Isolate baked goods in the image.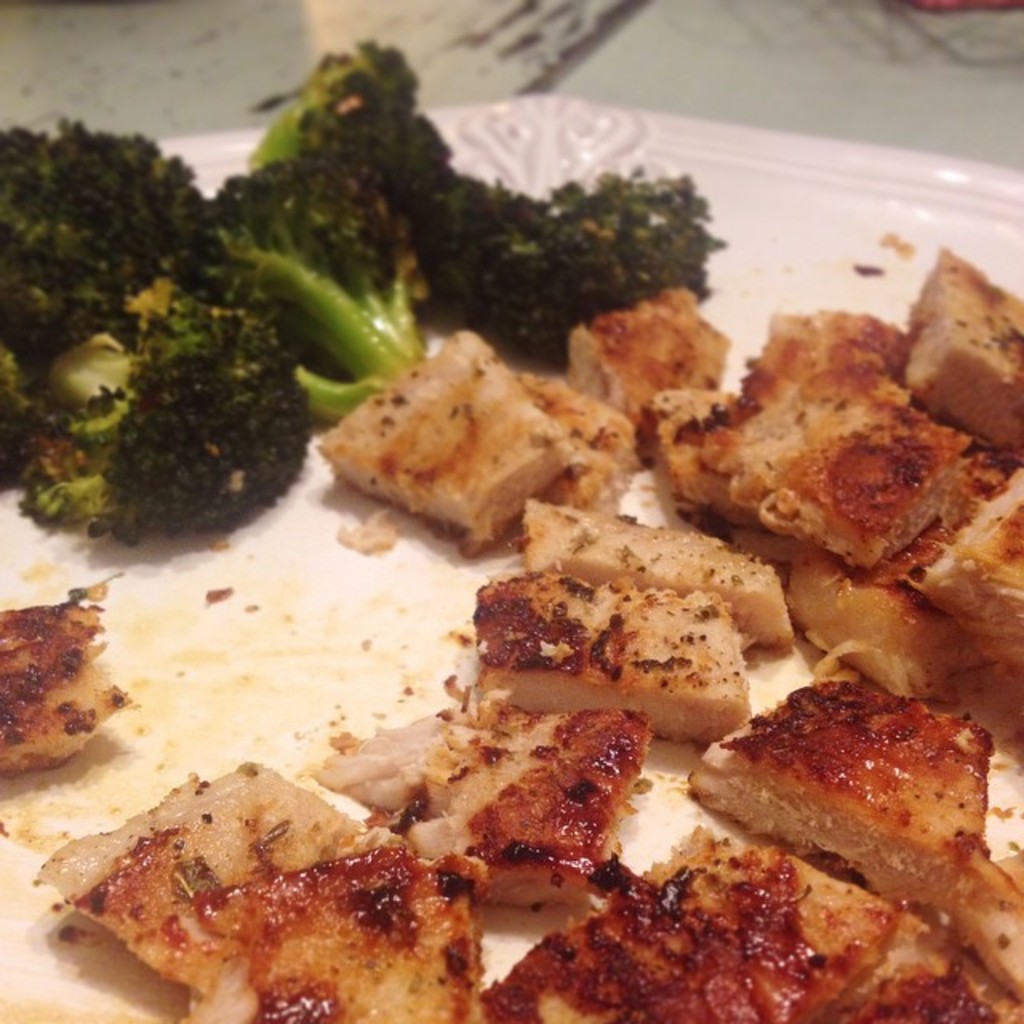
Isolated region: x1=712, y1=683, x2=1003, y2=941.
